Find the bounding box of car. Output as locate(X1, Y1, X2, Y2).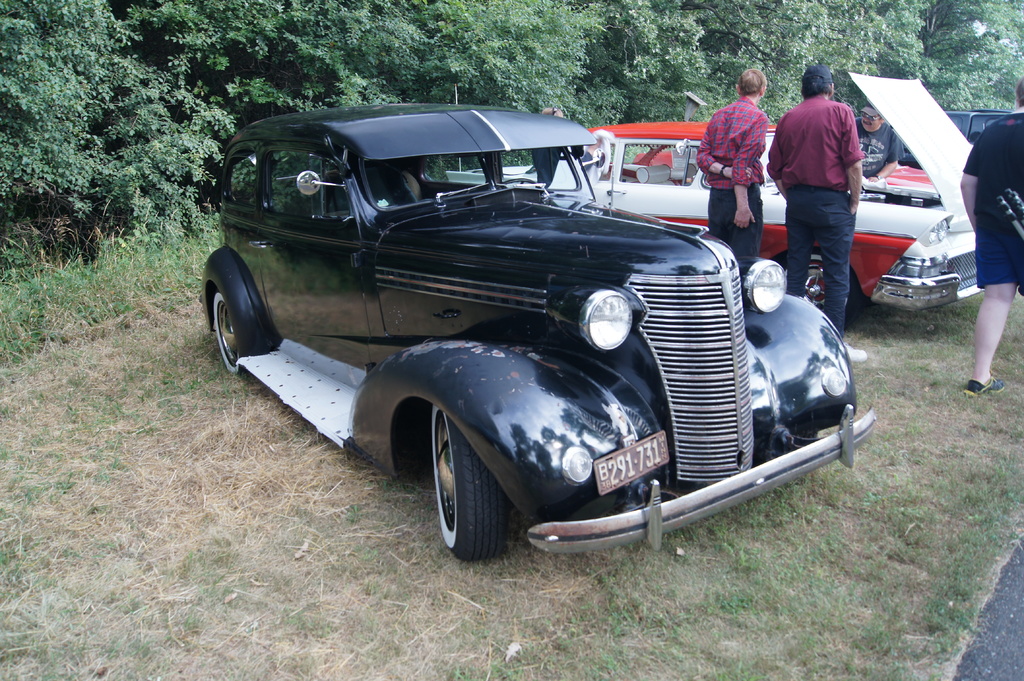
locate(458, 73, 986, 329).
